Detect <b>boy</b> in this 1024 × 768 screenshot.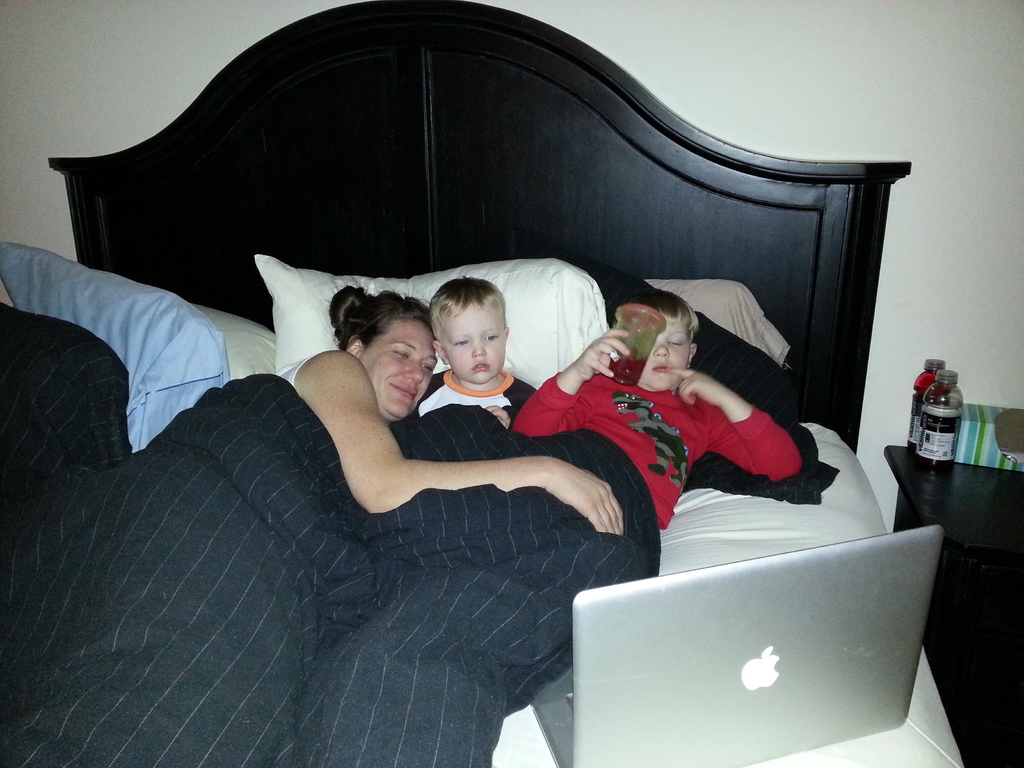
Detection: crop(400, 273, 553, 448).
